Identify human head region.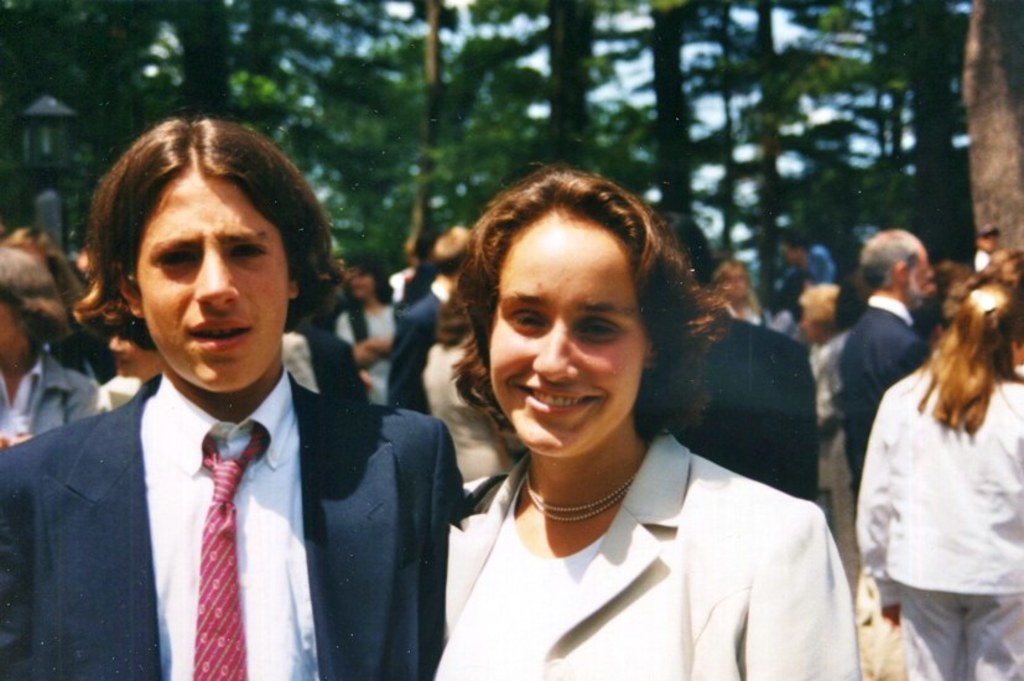
Region: rect(974, 232, 1003, 258).
